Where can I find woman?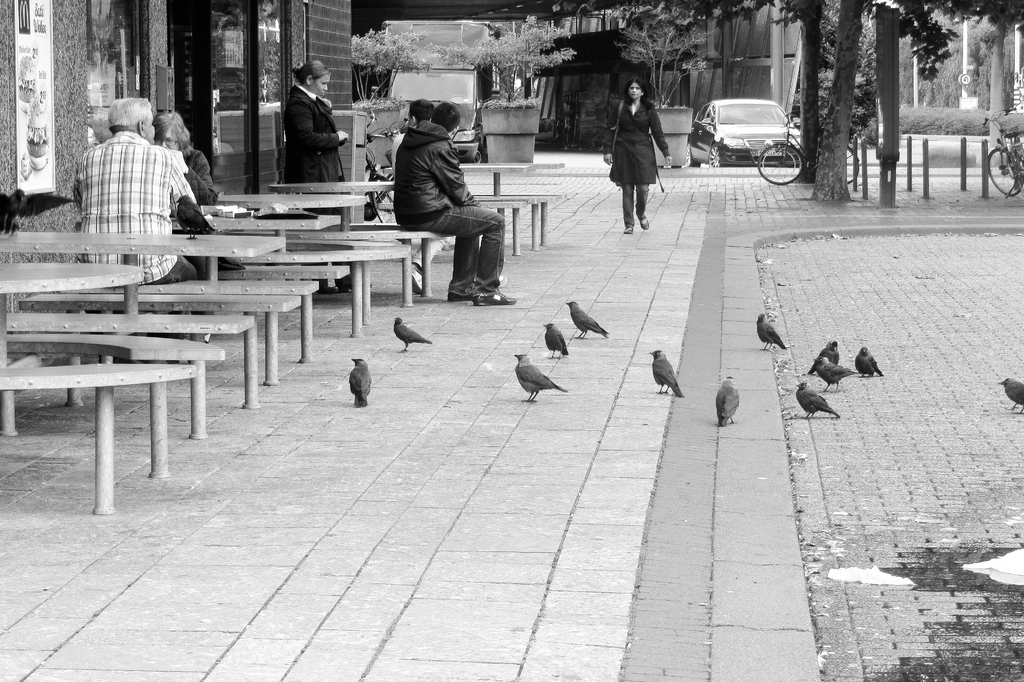
You can find it at box=[149, 111, 216, 264].
